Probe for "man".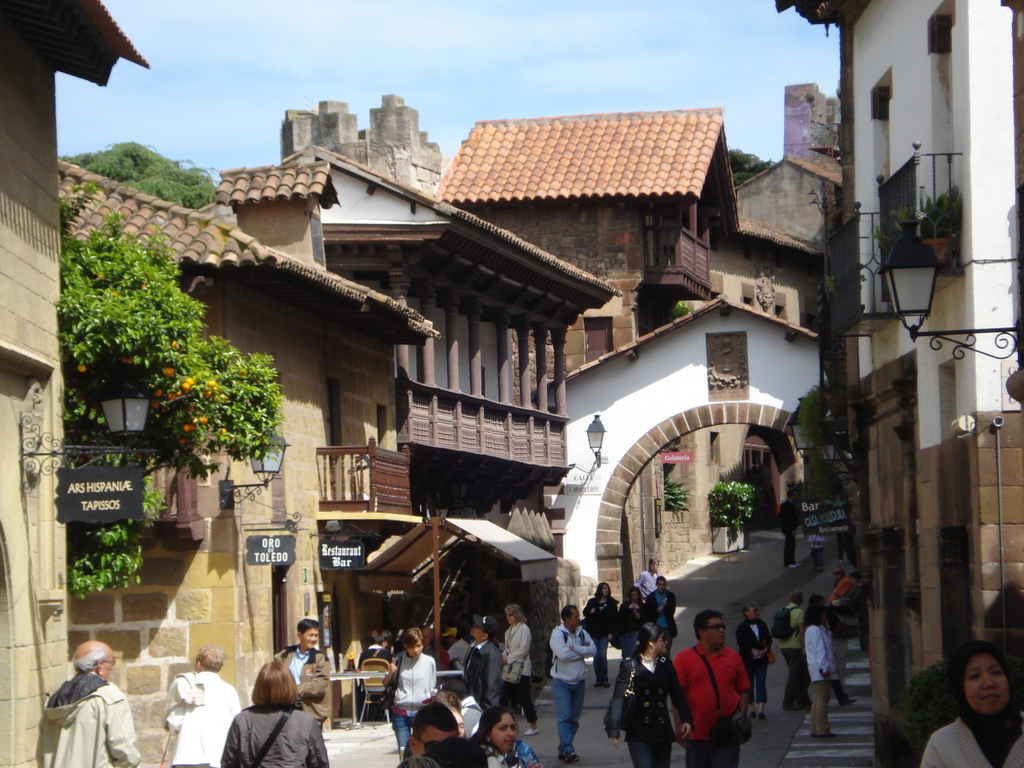
Probe result: 273 617 330 729.
